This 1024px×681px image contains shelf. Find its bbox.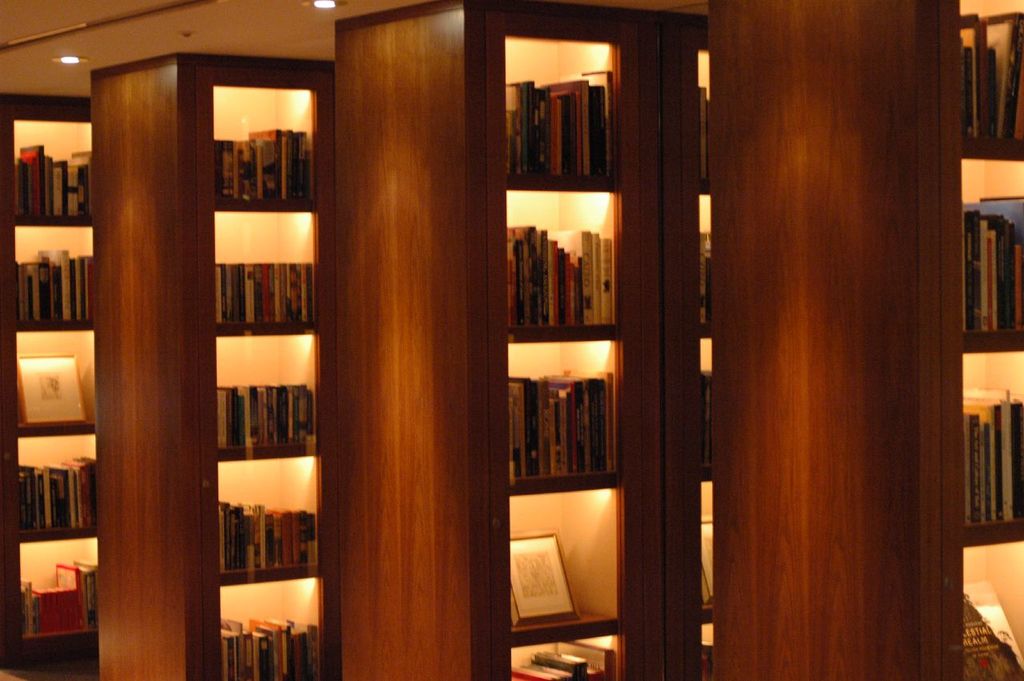
{"left": 660, "top": 27, "right": 746, "bottom": 675}.
